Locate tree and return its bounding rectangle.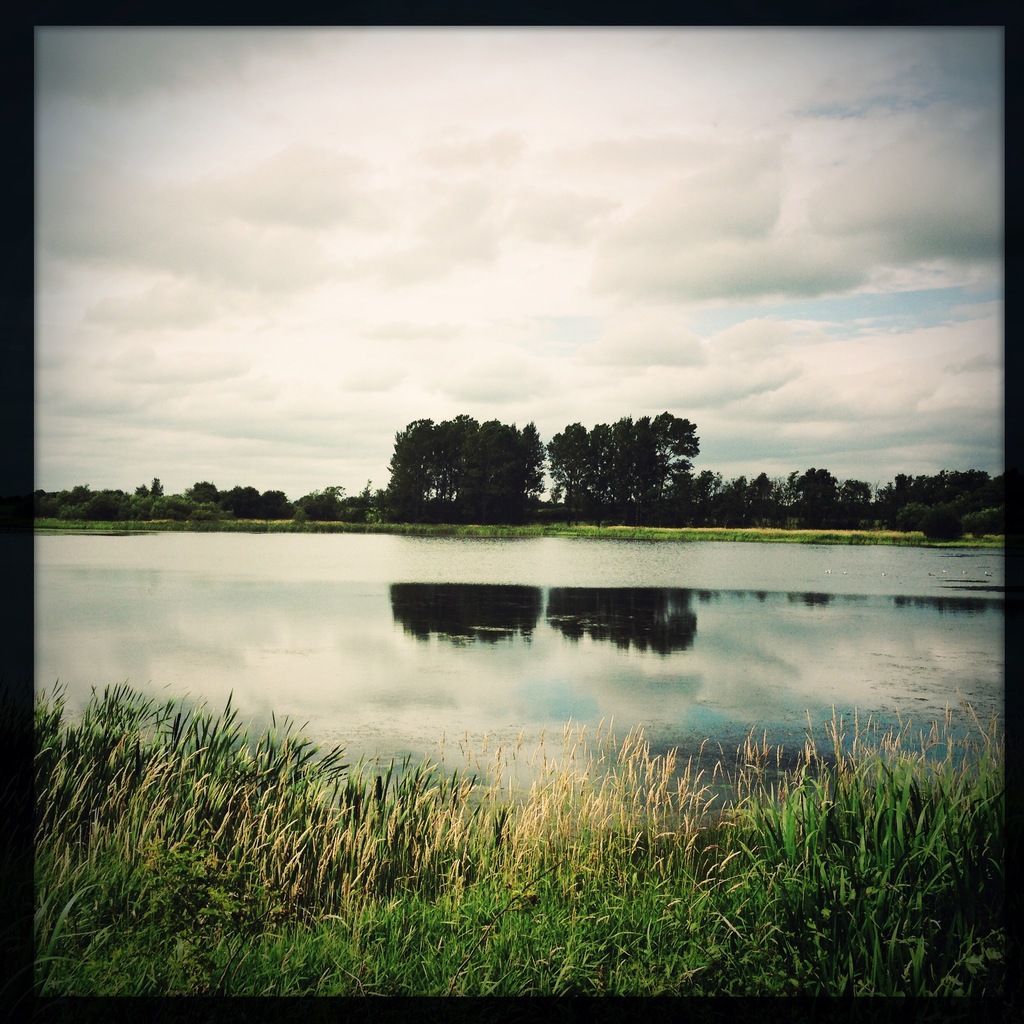
[751, 466, 776, 527].
